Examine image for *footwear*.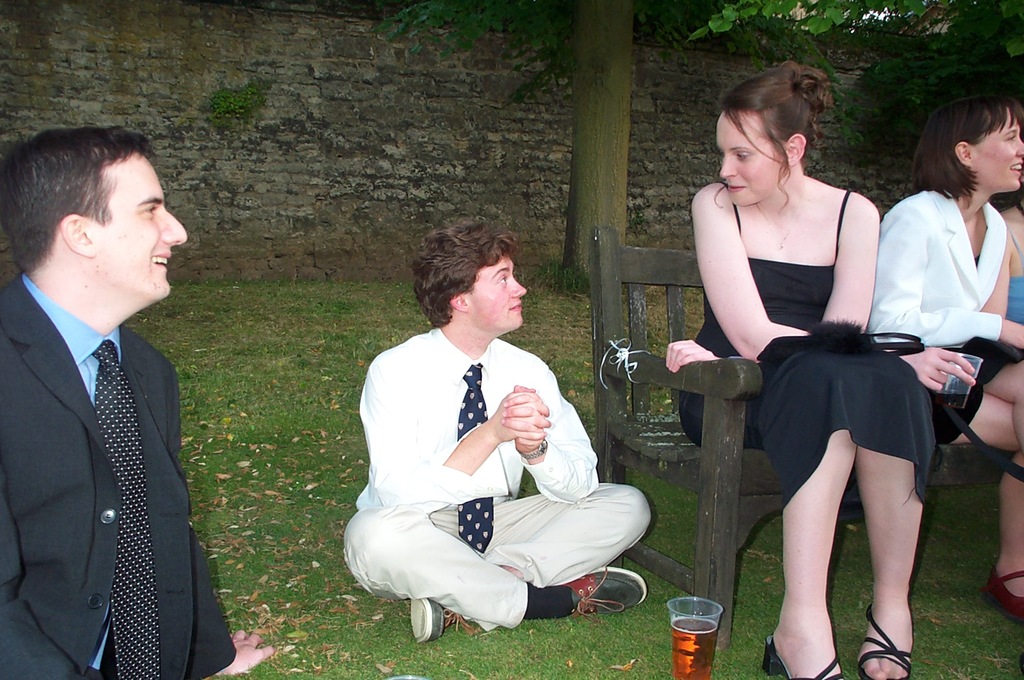
Examination result: bbox(755, 636, 844, 679).
